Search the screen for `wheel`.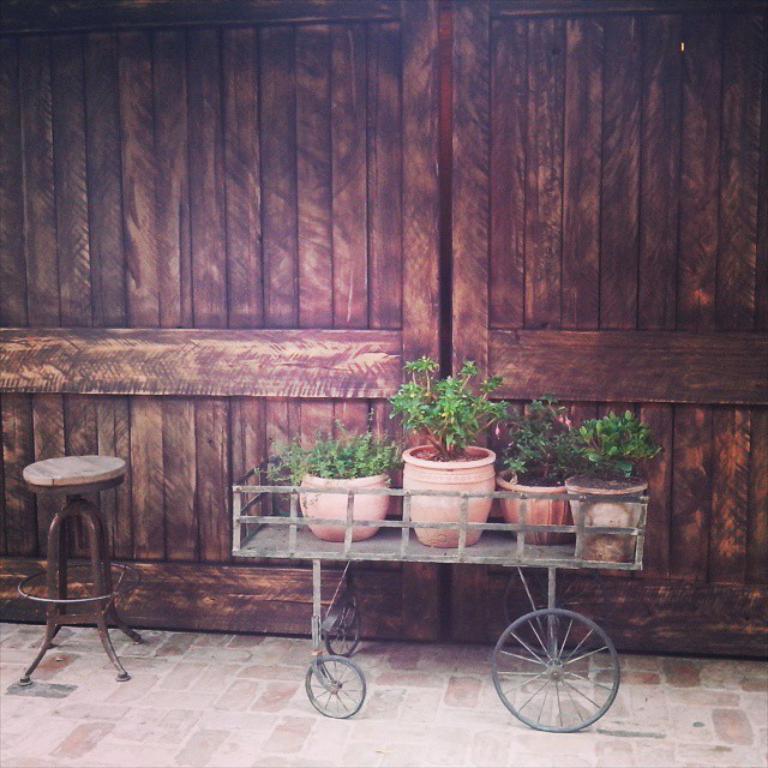
Found at bbox(499, 569, 611, 659).
